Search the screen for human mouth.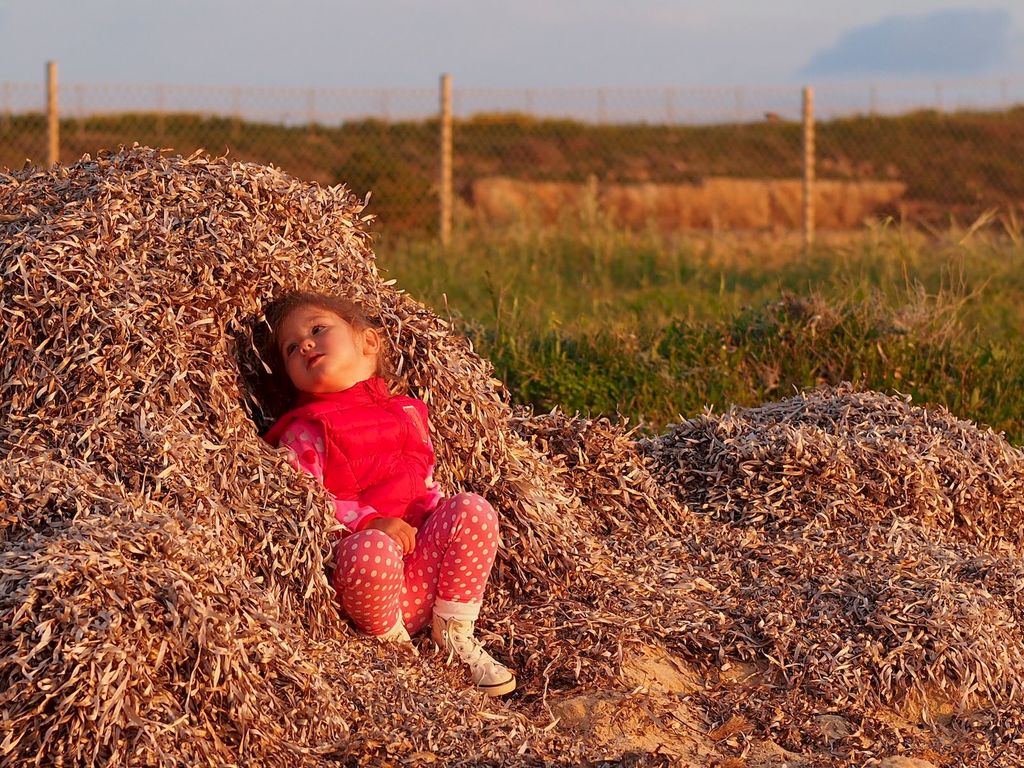
Found at crop(308, 355, 328, 363).
